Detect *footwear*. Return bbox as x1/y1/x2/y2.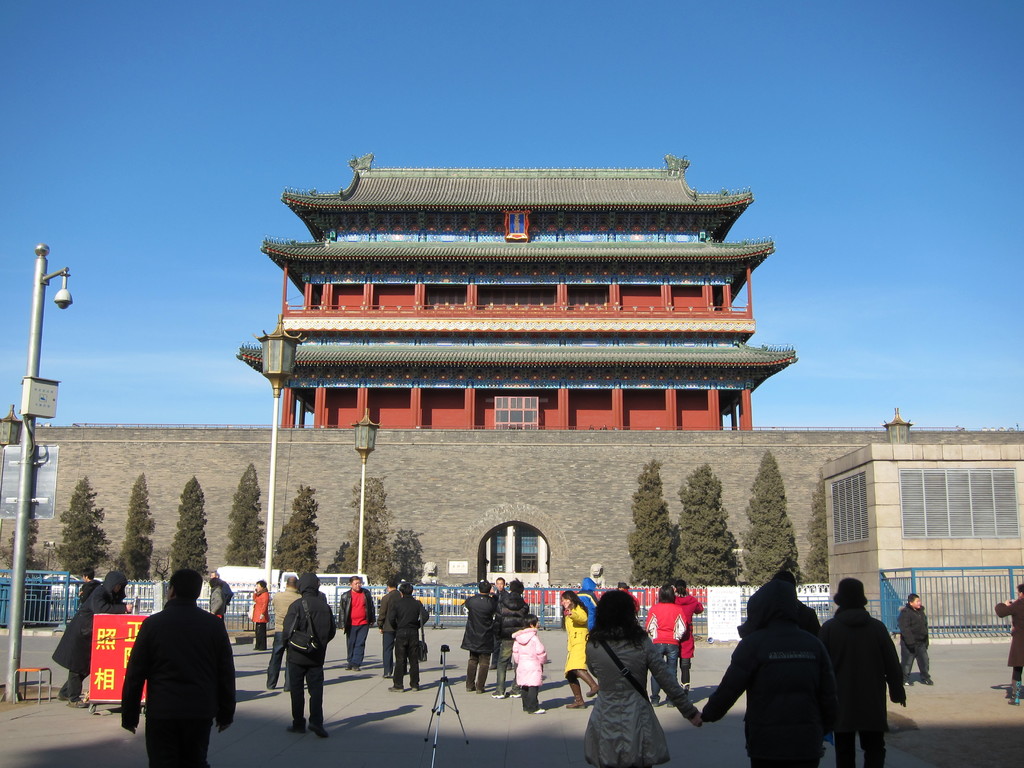
345/665/362/671.
